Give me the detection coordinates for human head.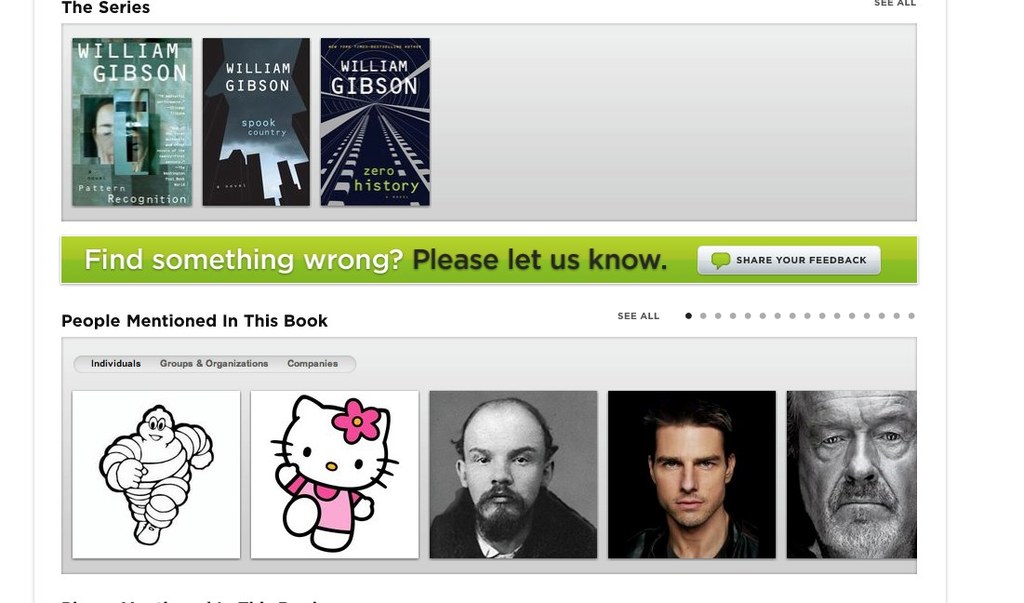
detection(456, 396, 556, 542).
